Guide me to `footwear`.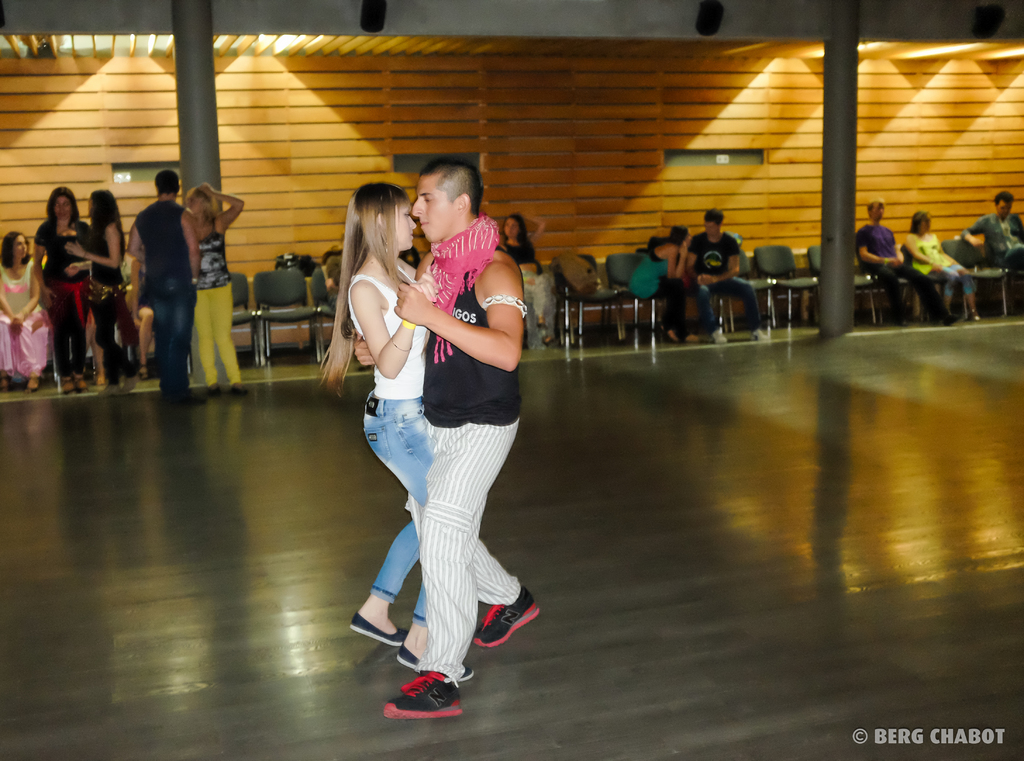
Guidance: rect(383, 670, 476, 730).
